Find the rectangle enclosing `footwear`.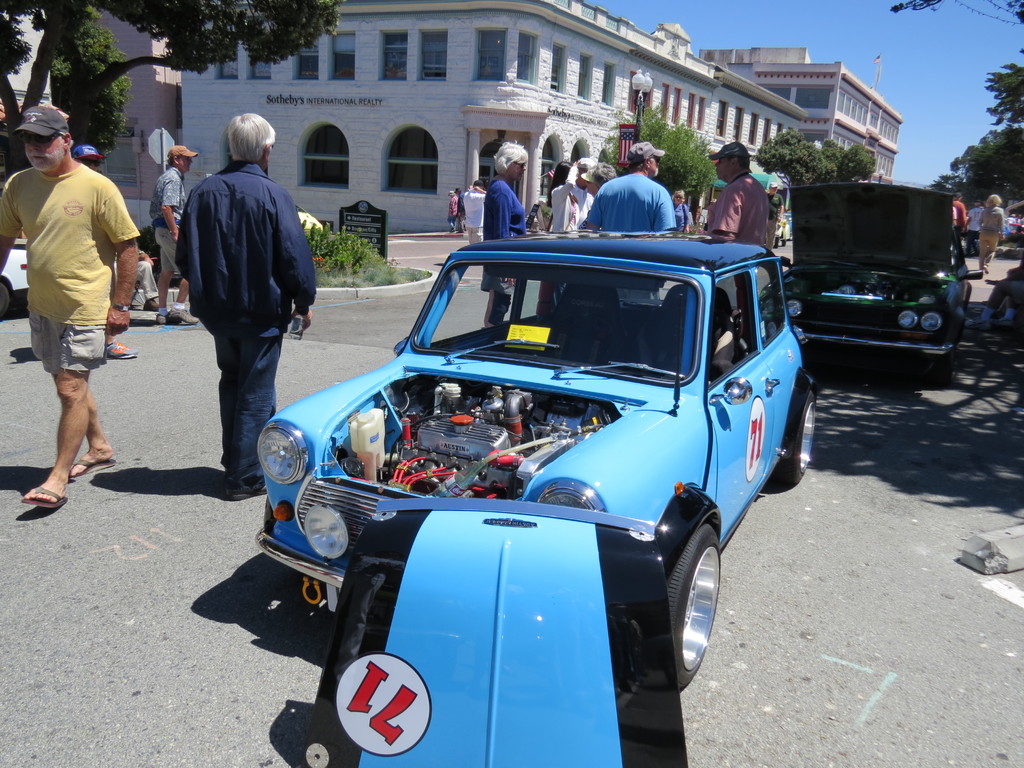
[18, 483, 70, 511].
